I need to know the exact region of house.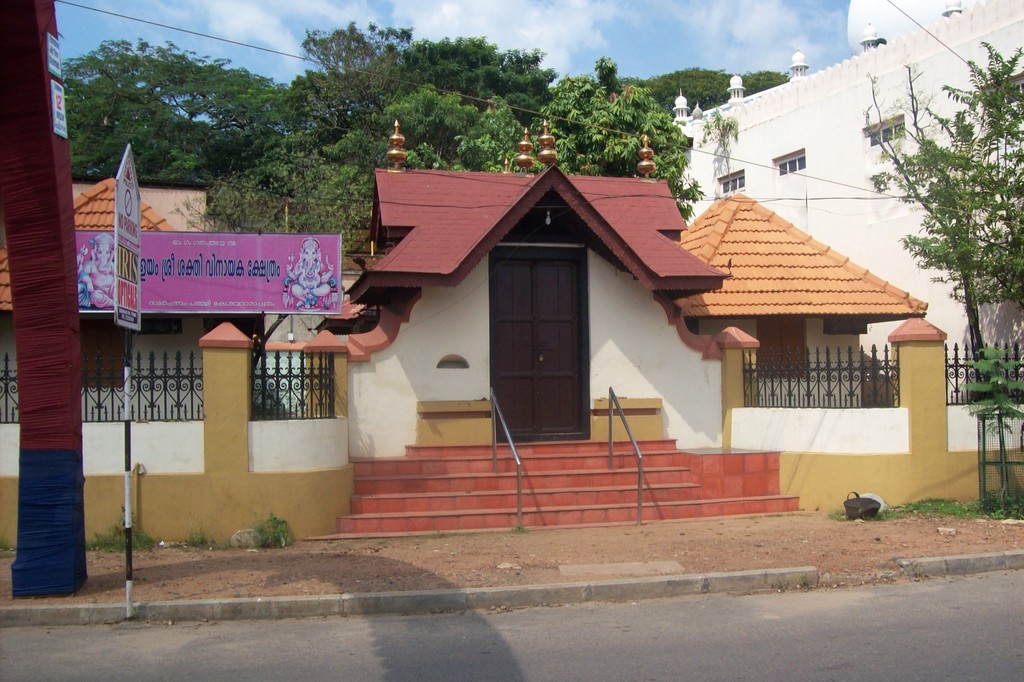
Region: detection(0, 170, 266, 420).
